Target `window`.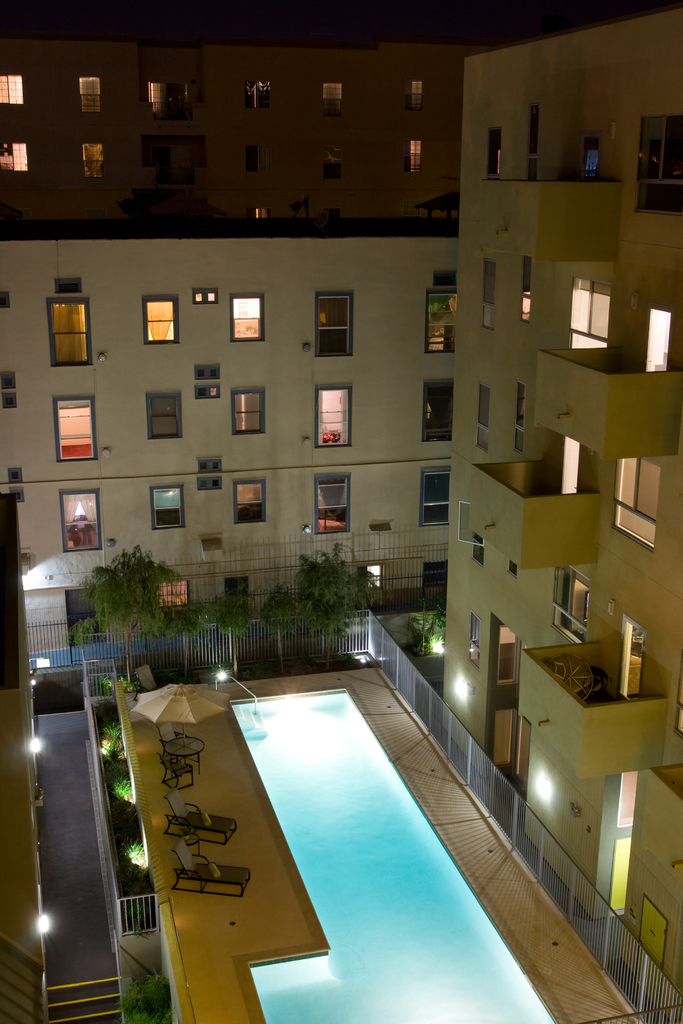
Target region: detection(193, 462, 224, 492).
